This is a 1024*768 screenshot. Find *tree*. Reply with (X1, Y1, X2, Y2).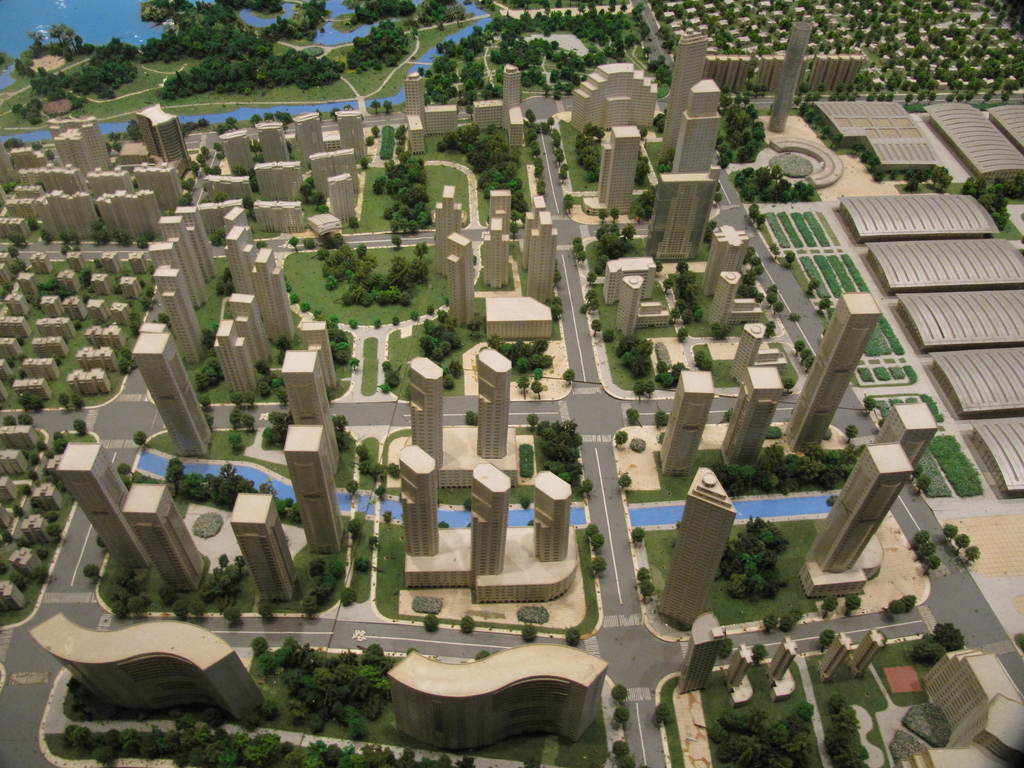
(132, 431, 149, 451).
